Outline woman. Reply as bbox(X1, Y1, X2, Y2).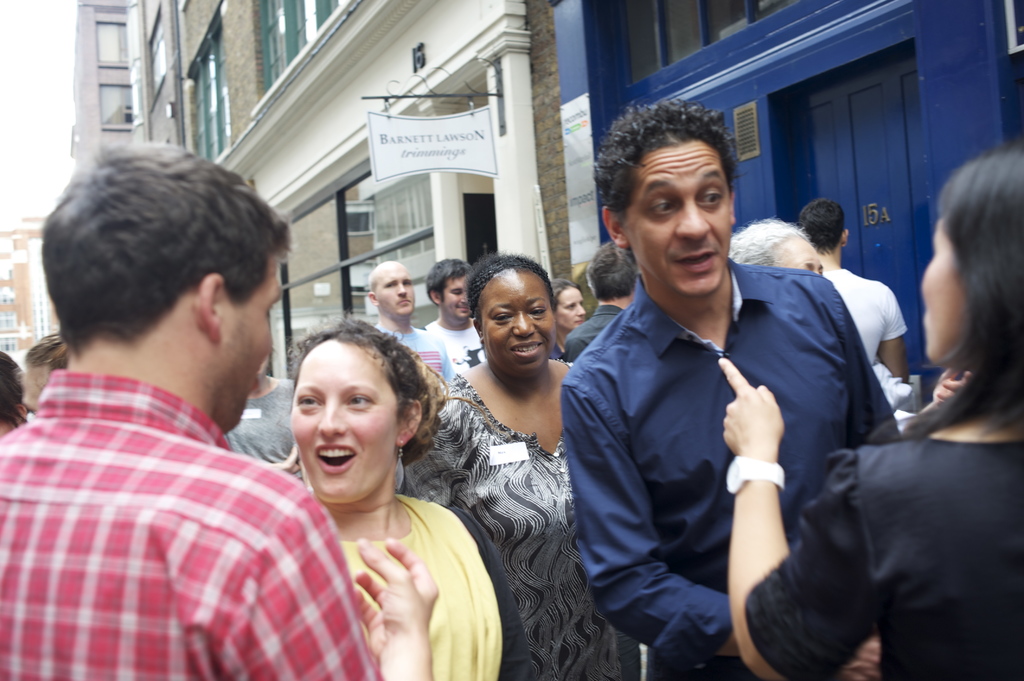
bbox(550, 280, 586, 356).
